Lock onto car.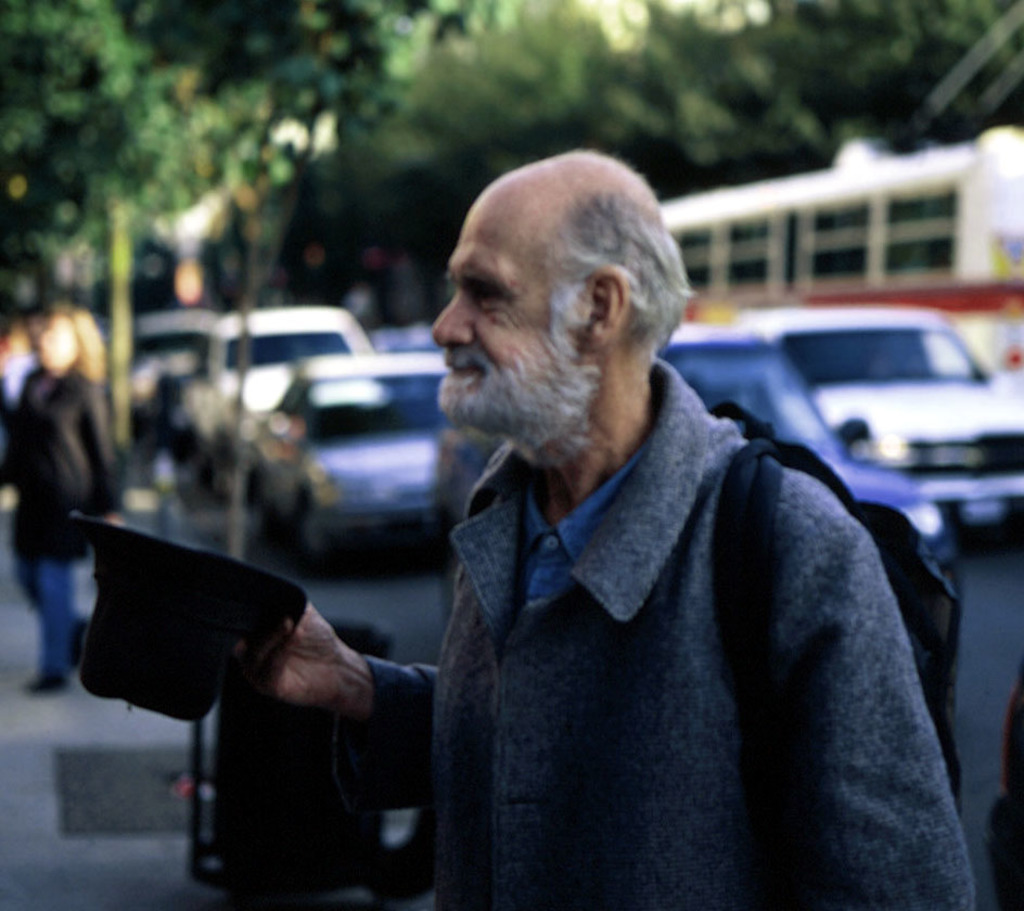
Locked: <box>432,323,964,590</box>.
